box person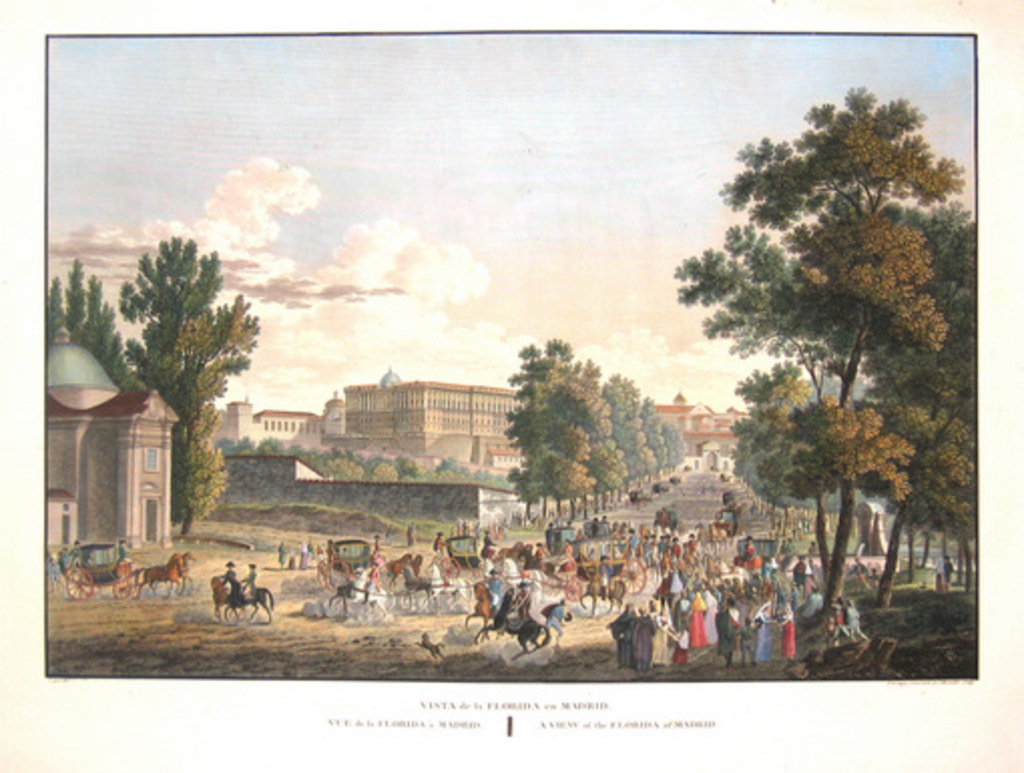
{"left": 482, "top": 528, "right": 498, "bottom": 560}
